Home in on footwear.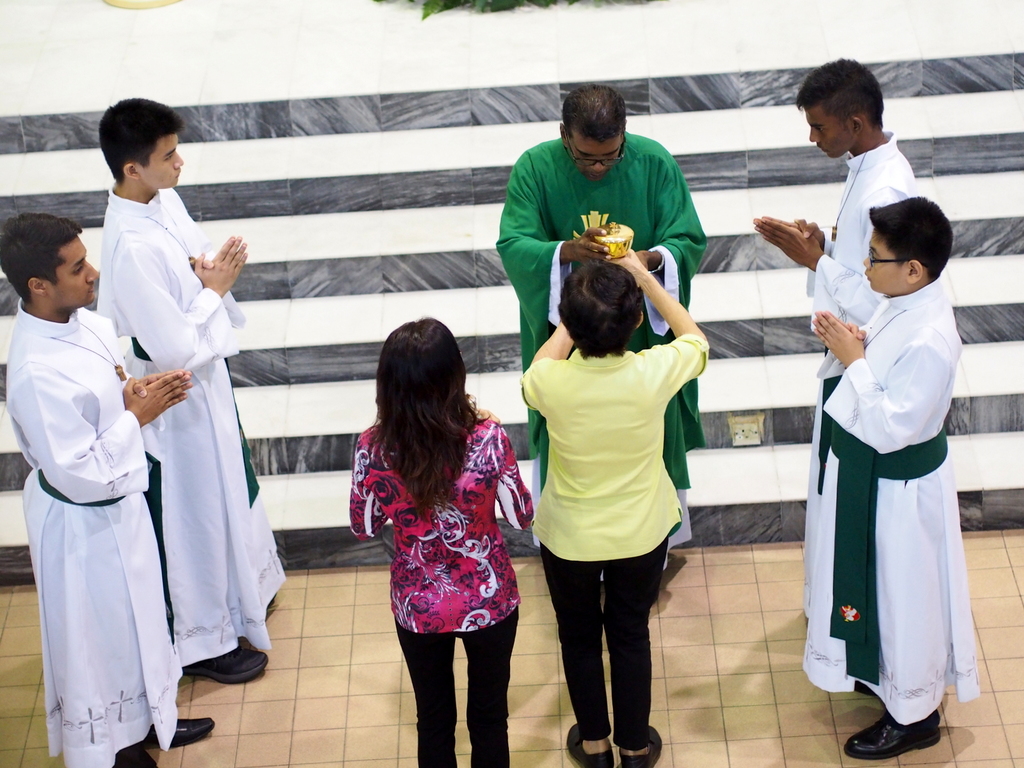
Homed in at 573 721 617 763.
